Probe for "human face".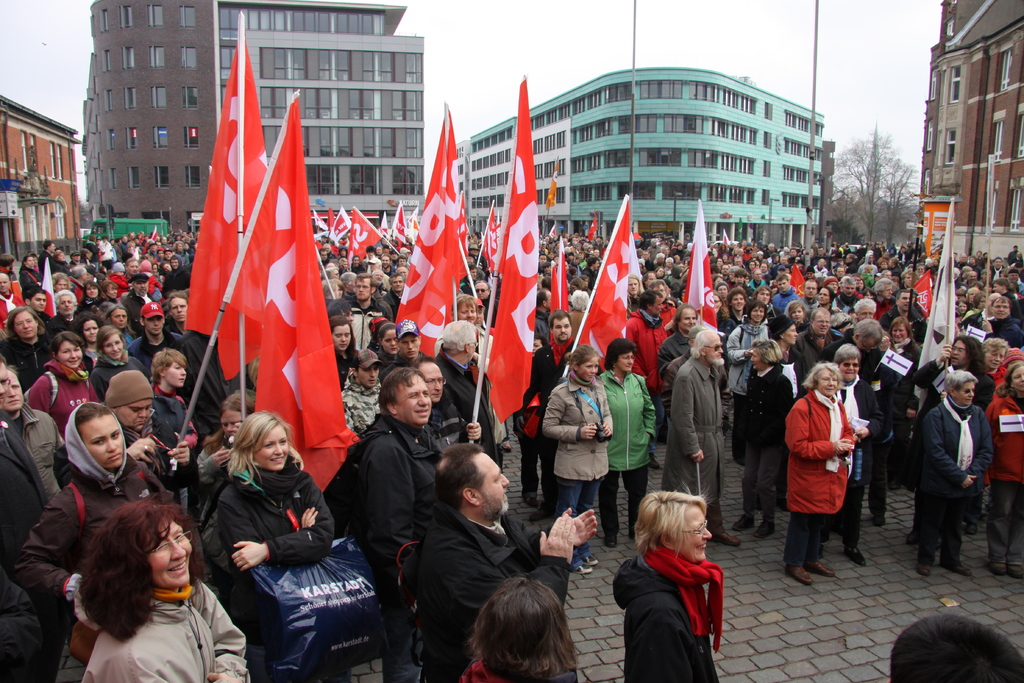
Probe result: pyautogui.locateOnScreen(746, 345, 763, 370).
